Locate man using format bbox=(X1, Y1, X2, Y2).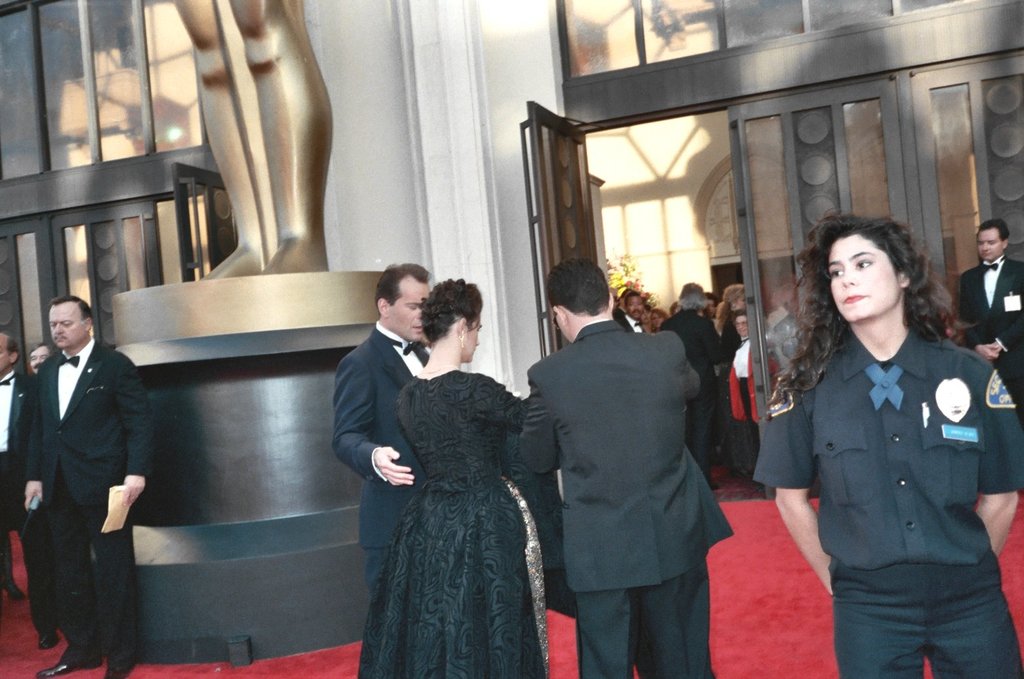
bbox=(657, 278, 741, 477).
